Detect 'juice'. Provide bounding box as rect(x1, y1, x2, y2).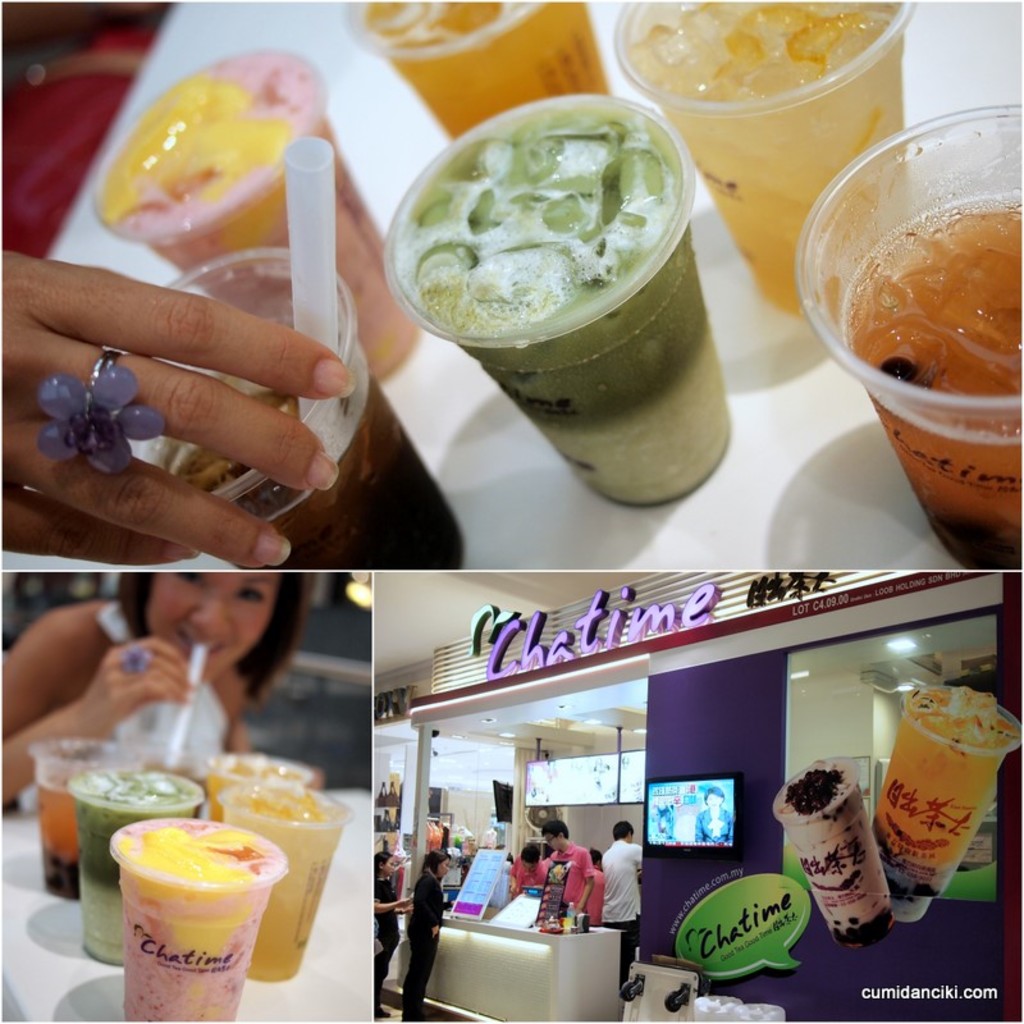
rect(178, 370, 465, 572).
